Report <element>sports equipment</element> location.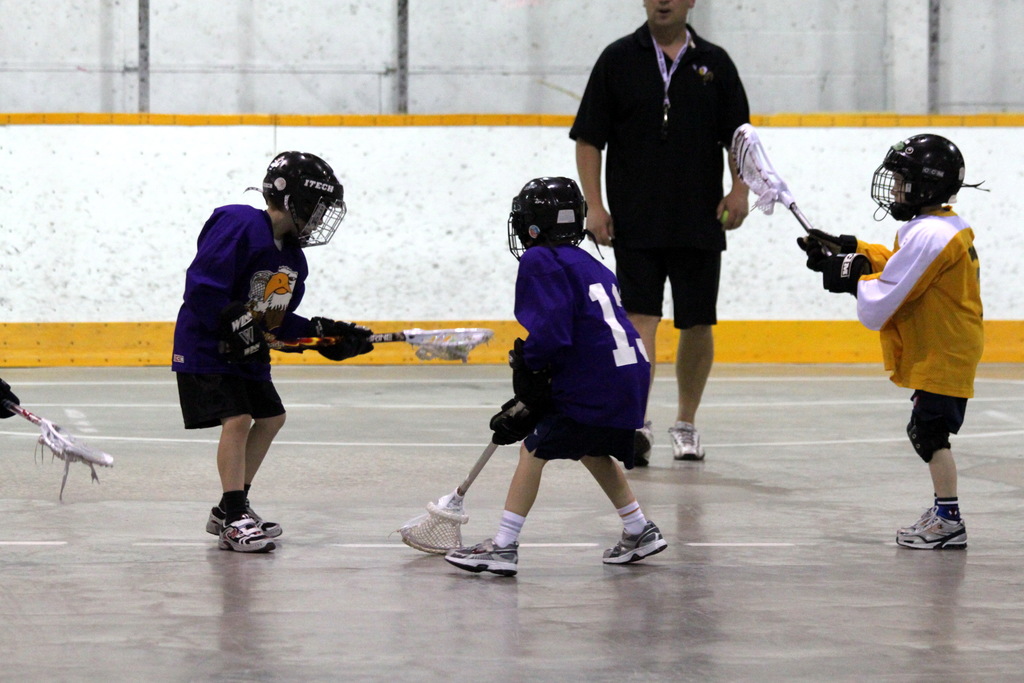
Report: <box>387,402,525,557</box>.
